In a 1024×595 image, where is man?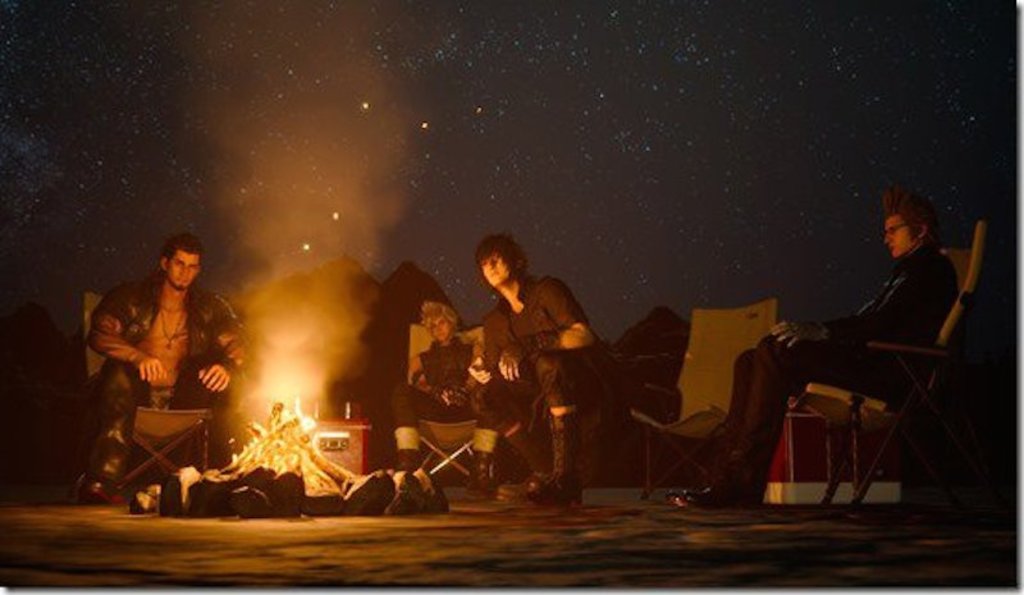
{"left": 465, "top": 233, "right": 625, "bottom": 509}.
